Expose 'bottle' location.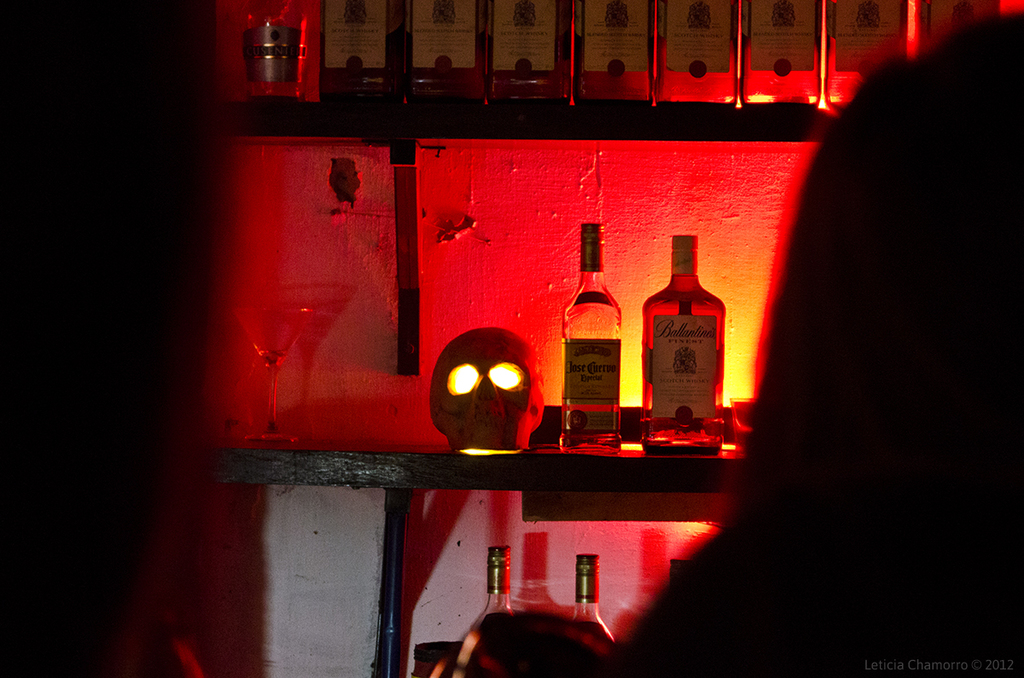
Exposed at (left=457, top=542, right=521, bottom=677).
